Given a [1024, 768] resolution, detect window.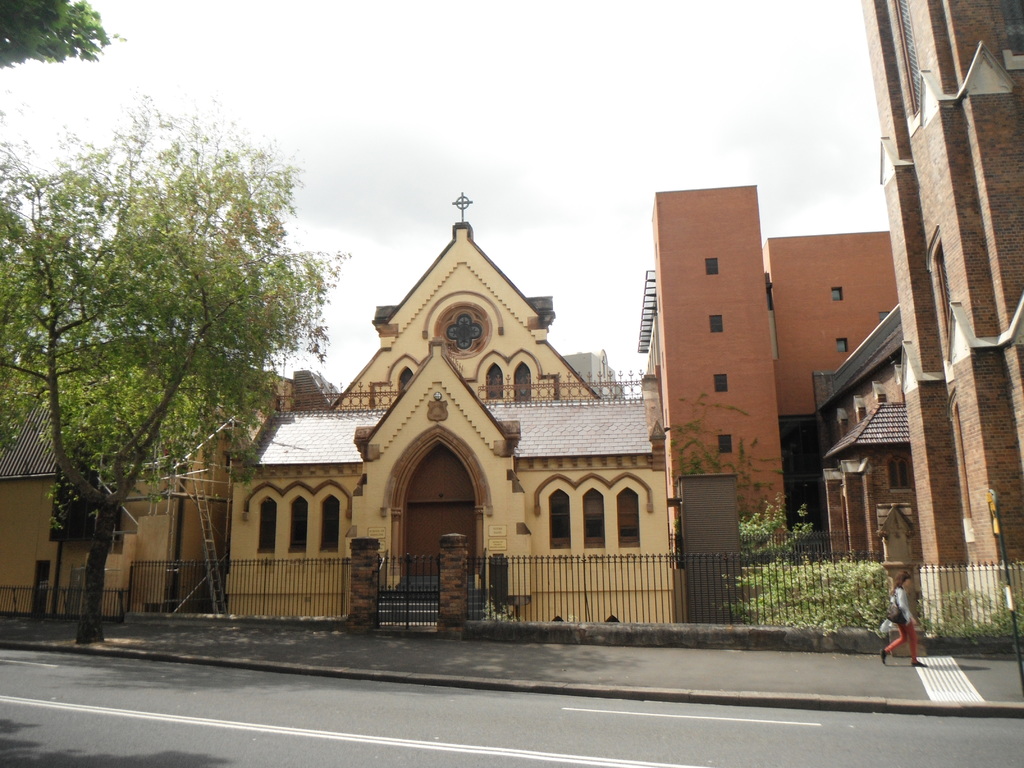
837,339,851,352.
